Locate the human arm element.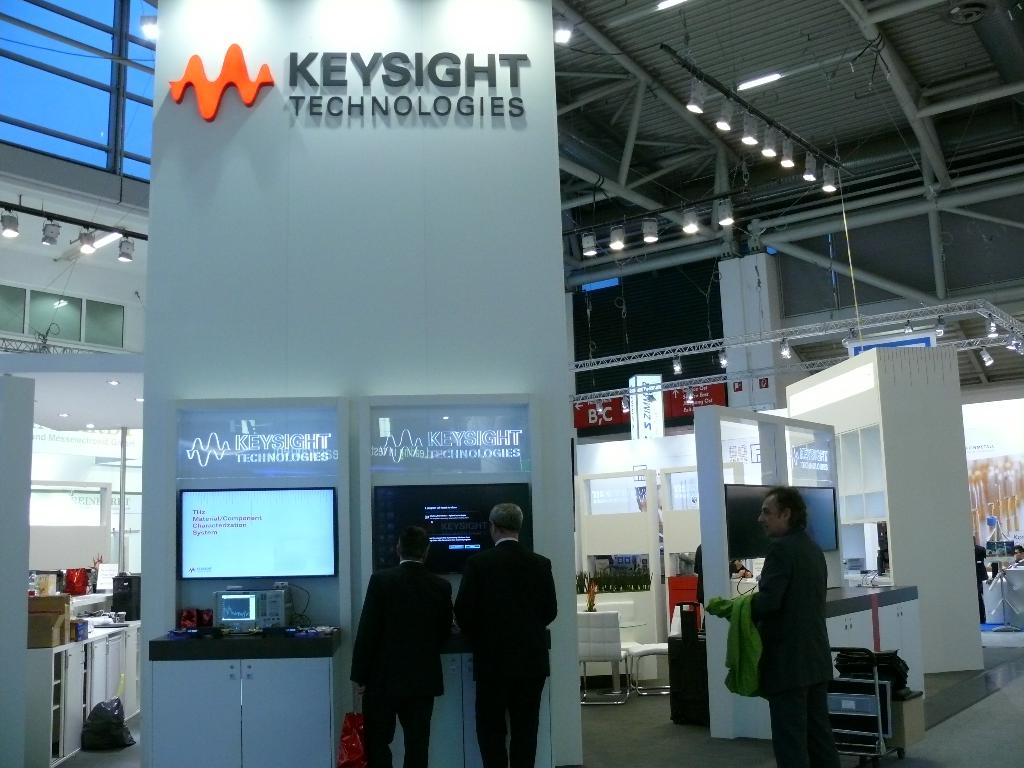
Element bbox: [x1=546, y1=559, x2=558, y2=628].
